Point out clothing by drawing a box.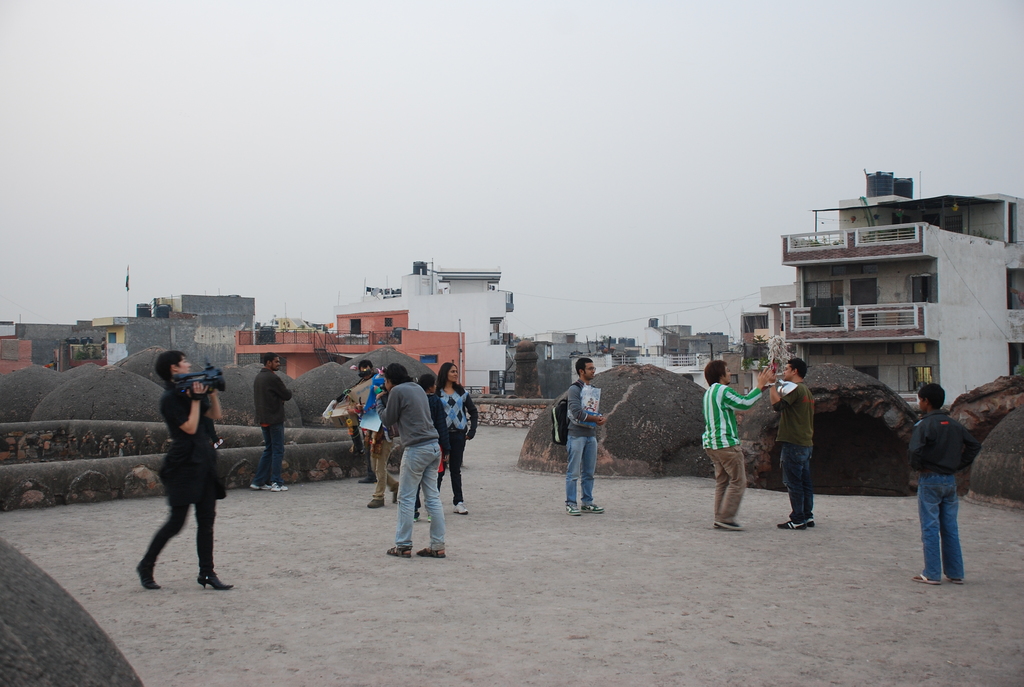
<bbox>139, 353, 232, 571</bbox>.
